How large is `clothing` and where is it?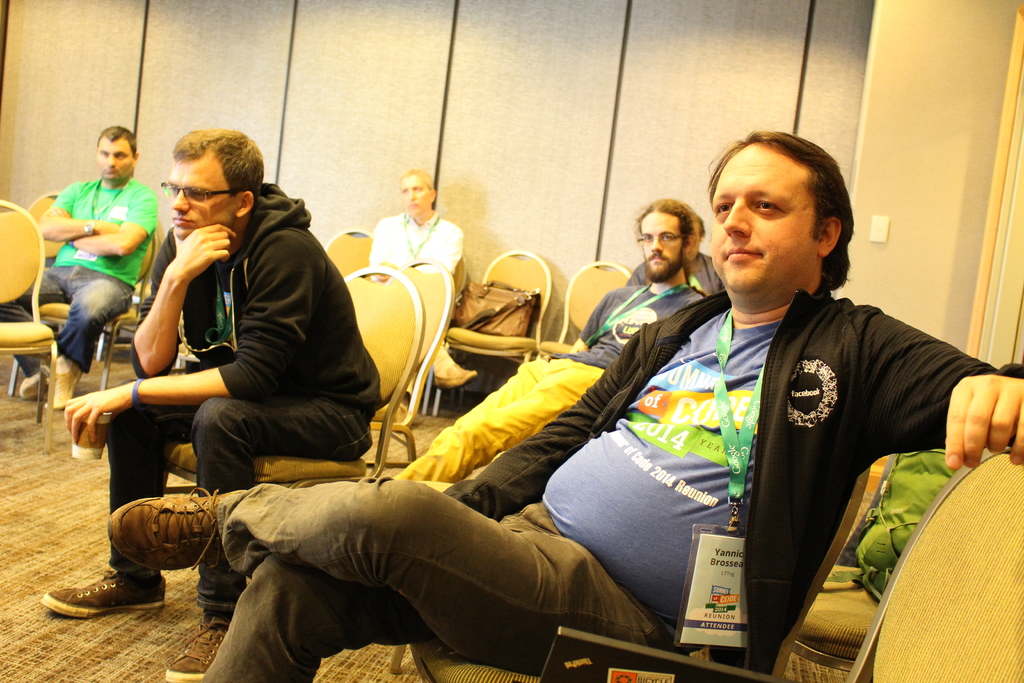
Bounding box: 442 281 1023 673.
